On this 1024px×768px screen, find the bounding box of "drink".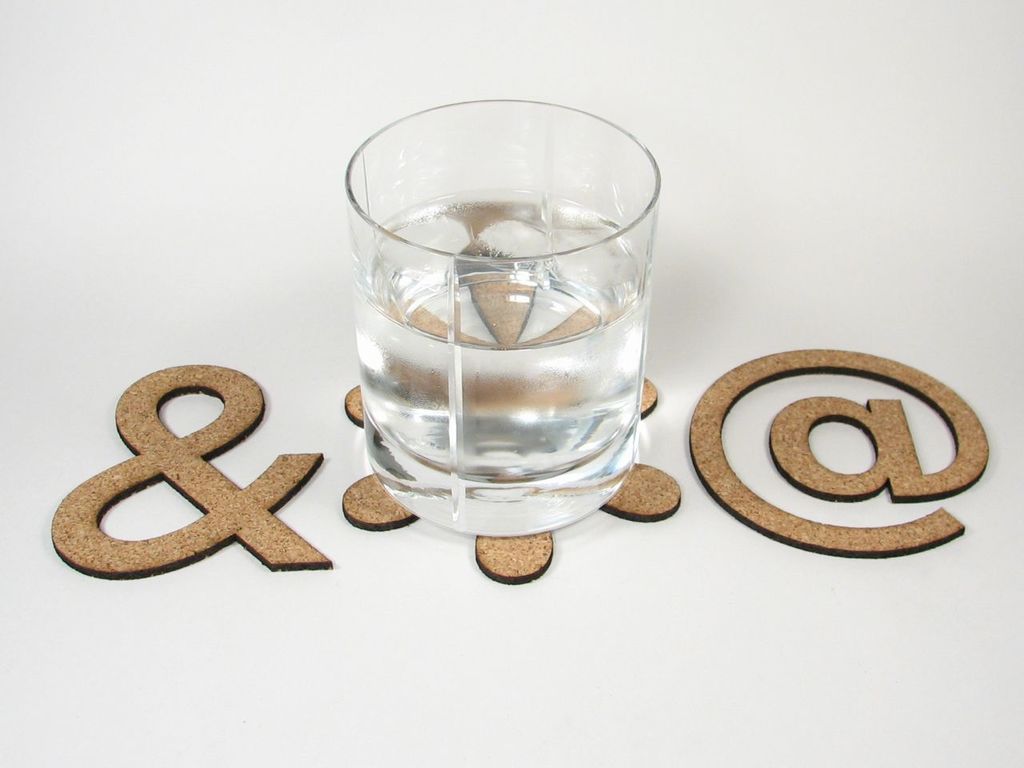
Bounding box: [x1=342, y1=110, x2=673, y2=544].
